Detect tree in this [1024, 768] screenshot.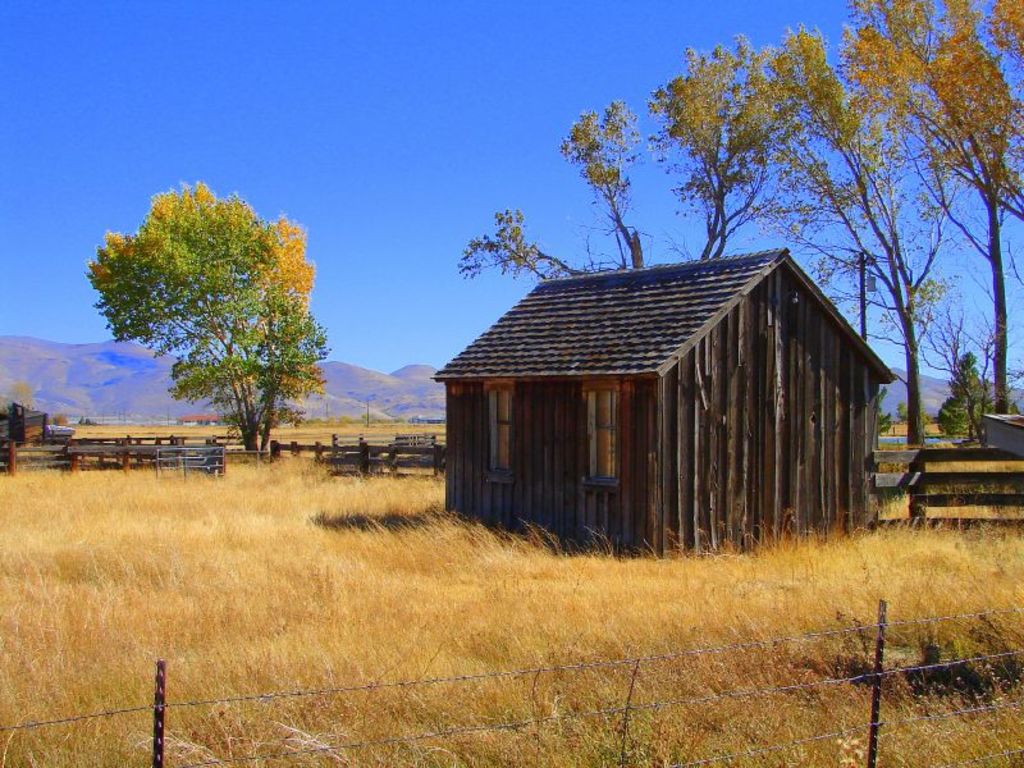
Detection: <bbox>893, 0, 1023, 420</bbox>.
